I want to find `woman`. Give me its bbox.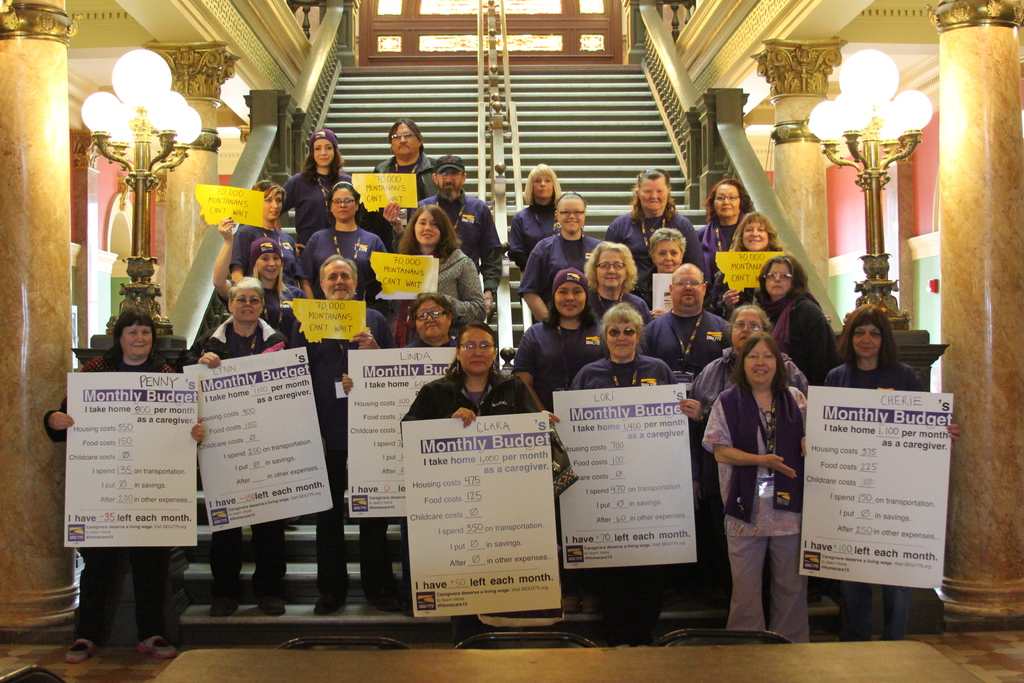
<bbox>334, 290, 468, 617</bbox>.
